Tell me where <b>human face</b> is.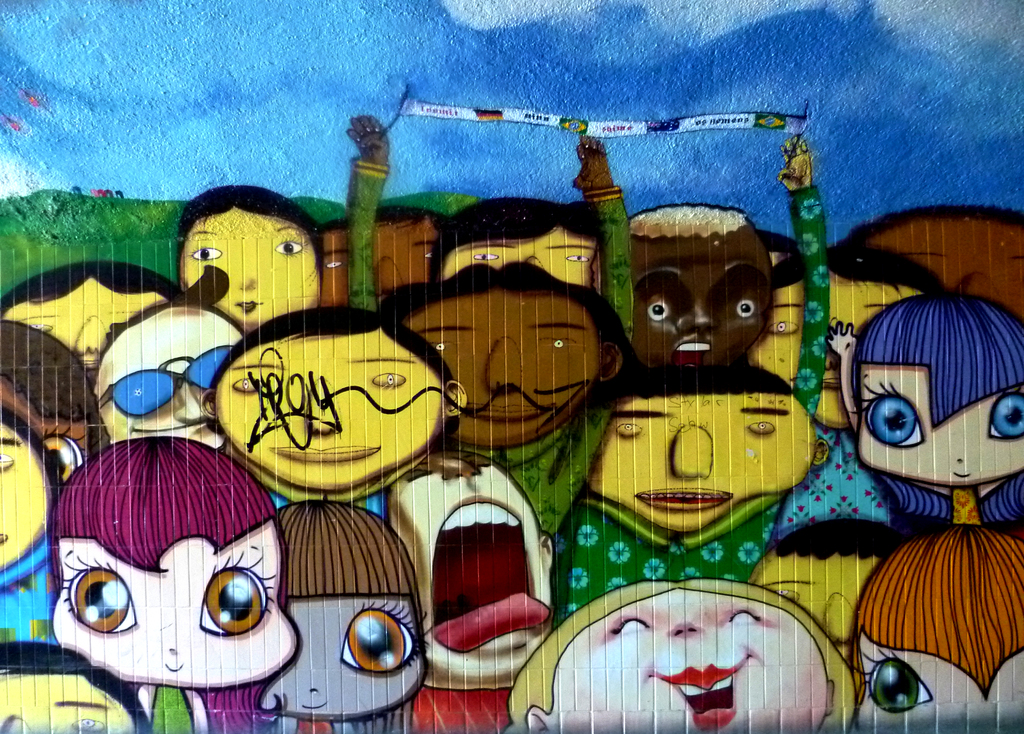
<b>human face</b> is at detection(0, 672, 136, 733).
